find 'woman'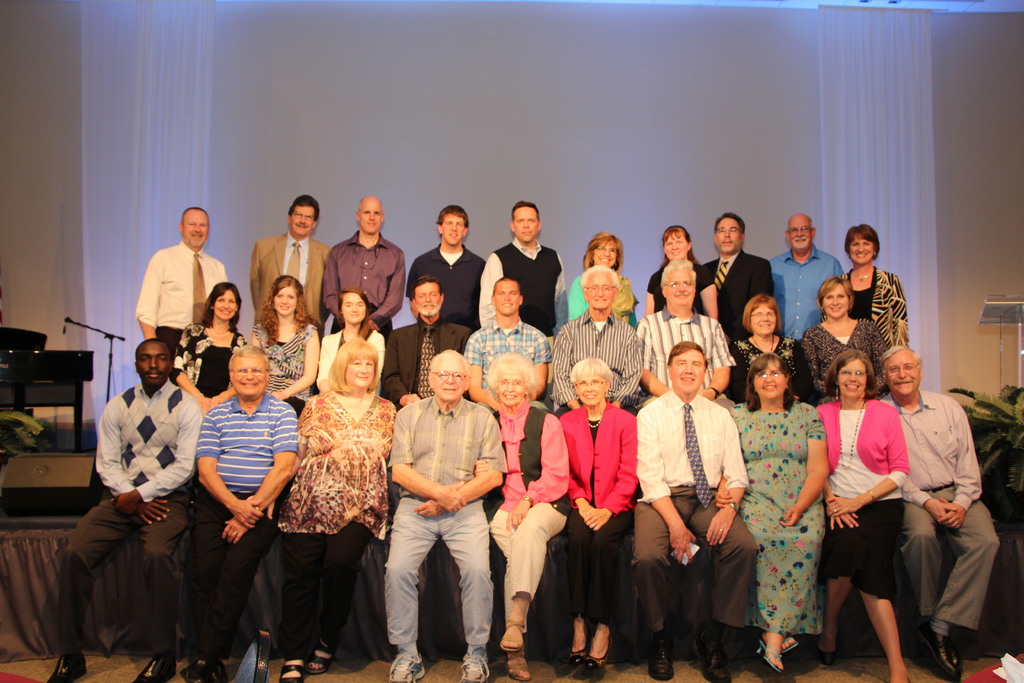
pyautogui.locateOnScreen(567, 233, 643, 333)
